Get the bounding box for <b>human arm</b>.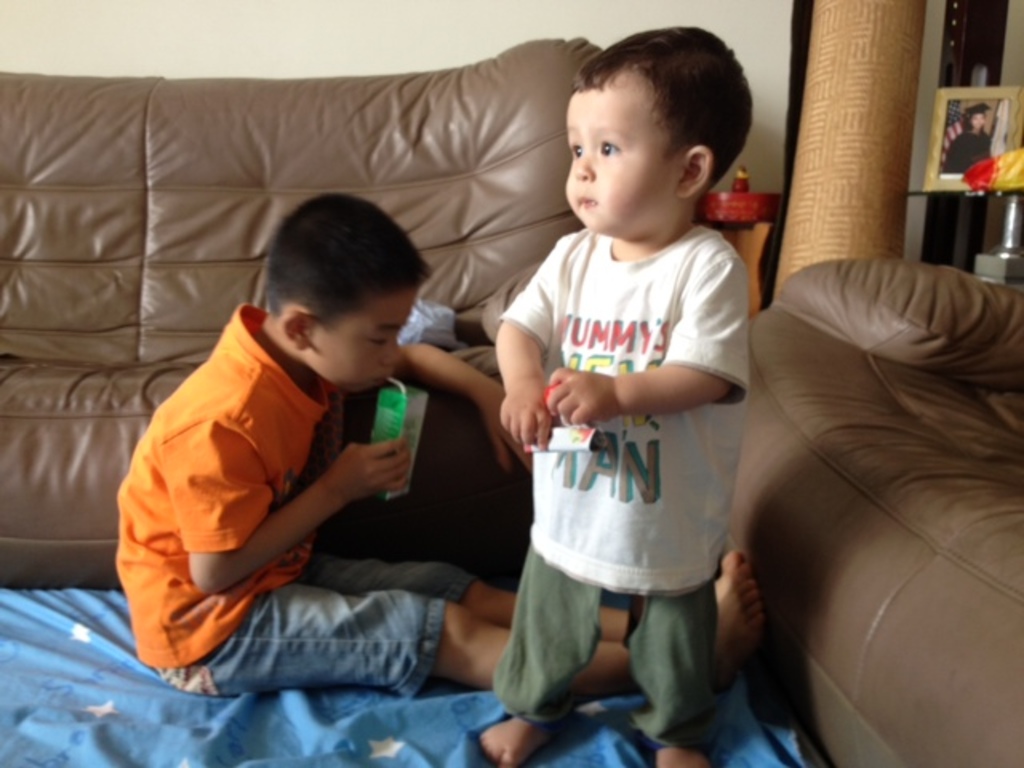
499, 240, 555, 450.
